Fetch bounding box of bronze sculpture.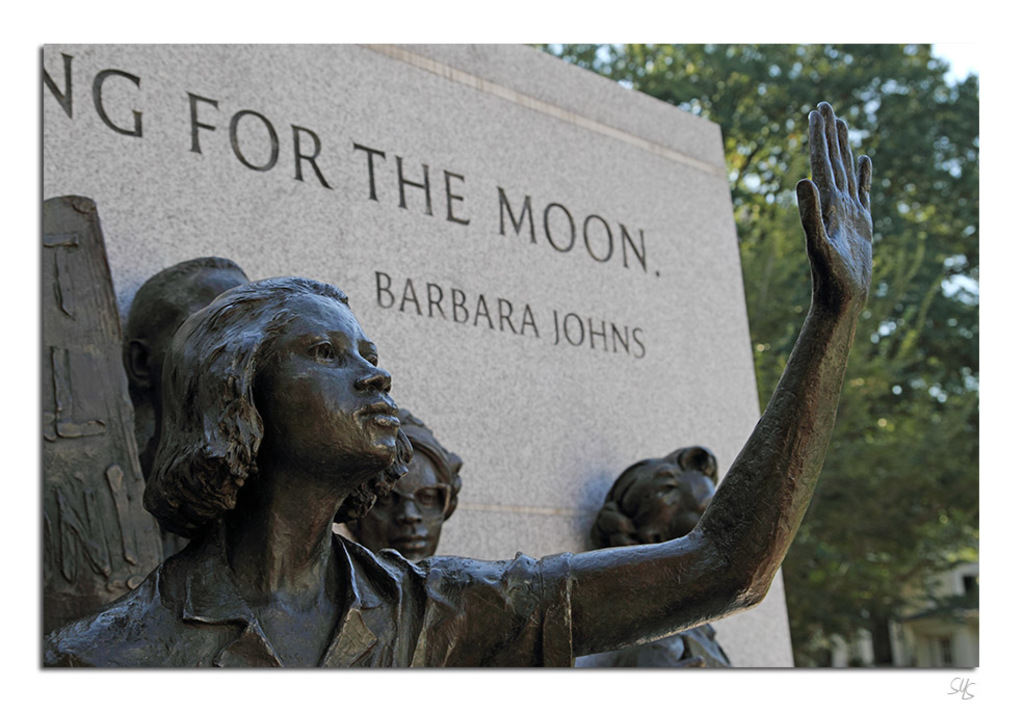
Bbox: 575/441/737/669.
